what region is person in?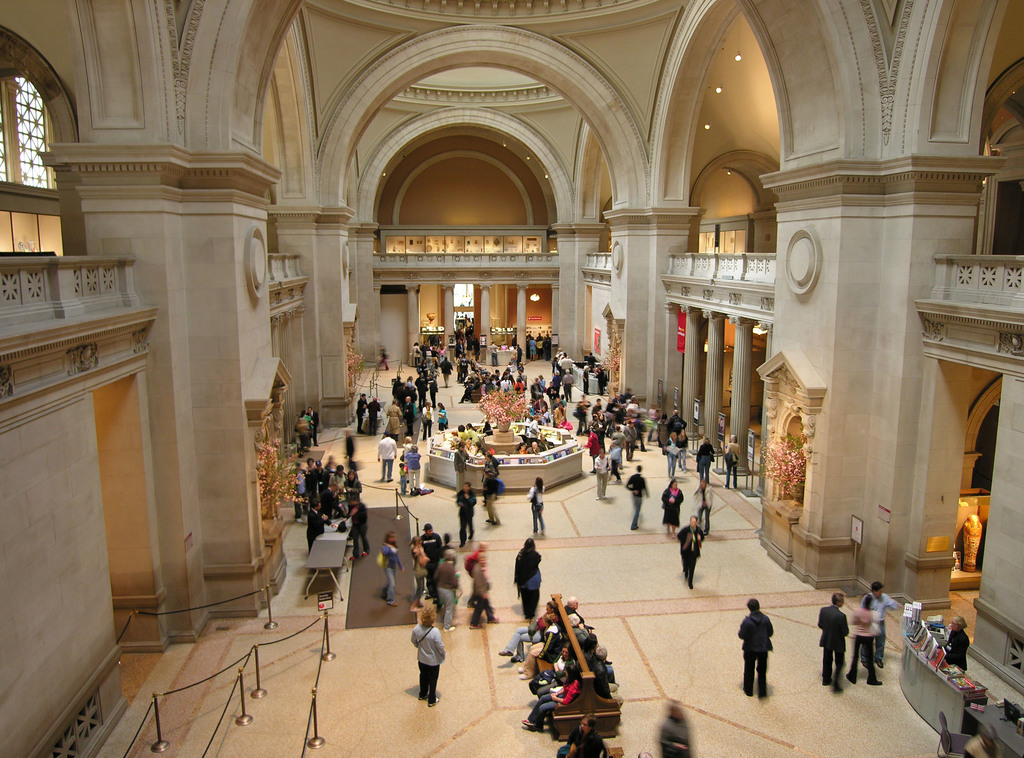
bbox=(850, 595, 883, 681).
